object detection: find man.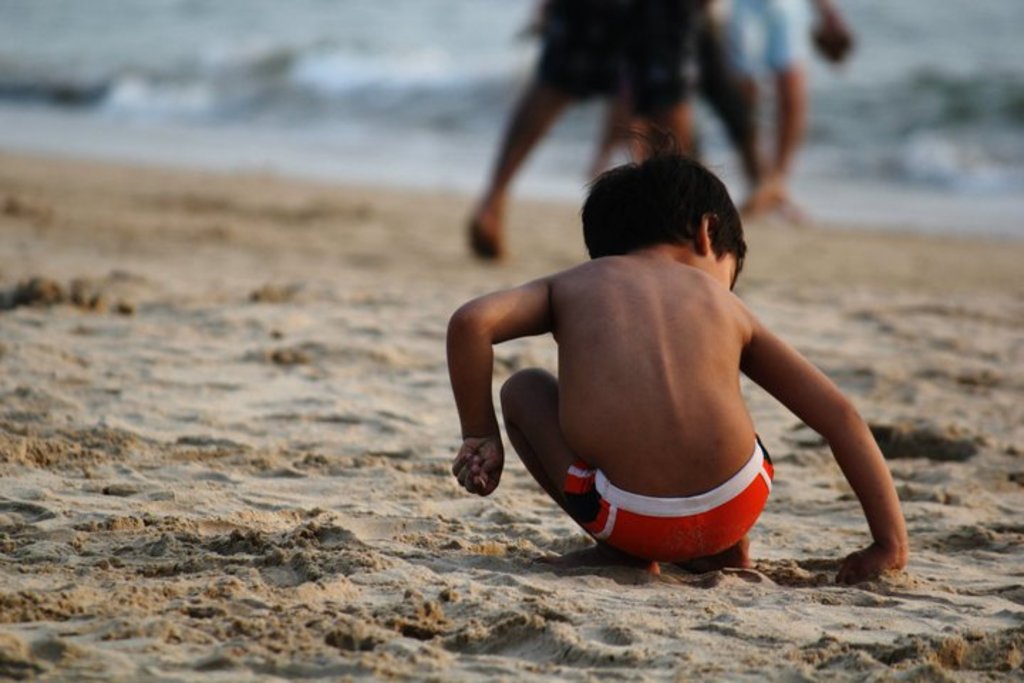
(left=713, top=0, right=843, bottom=223).
